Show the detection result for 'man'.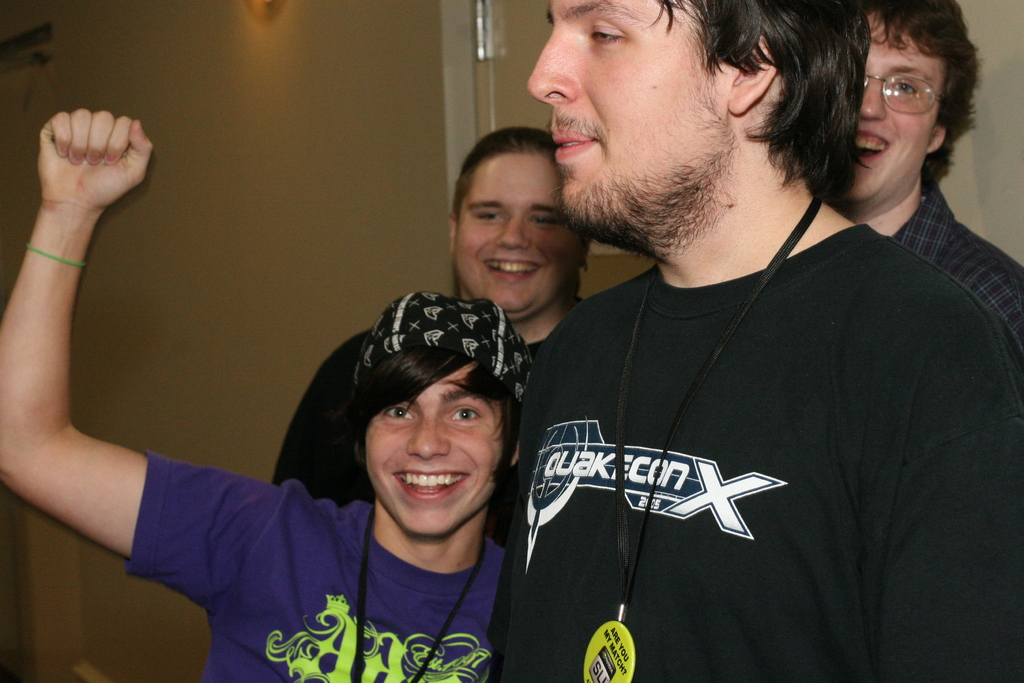
(x1=389, y1=0, x2=1023, y2=670).
